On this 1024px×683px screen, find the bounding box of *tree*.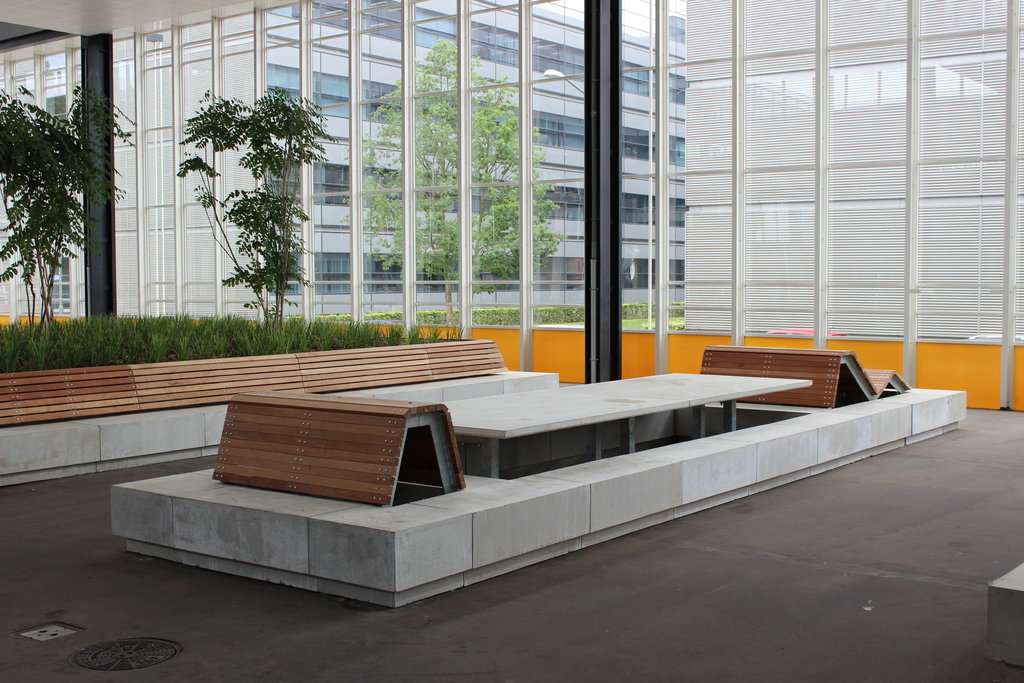
Bounding box: 188,84,322,315.
